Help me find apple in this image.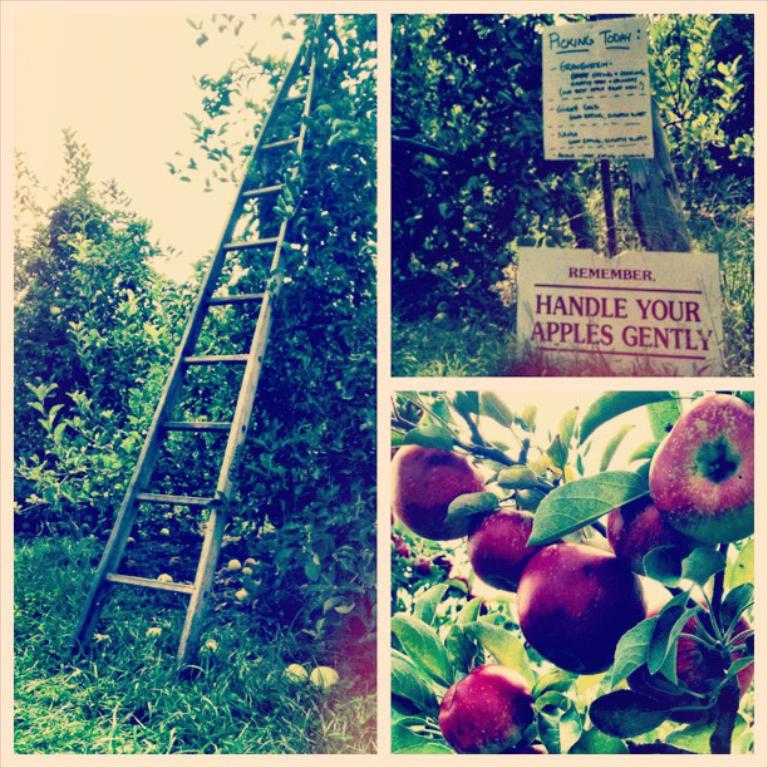
Found it: x1=648, y1=387, x2=752, y2=538.
